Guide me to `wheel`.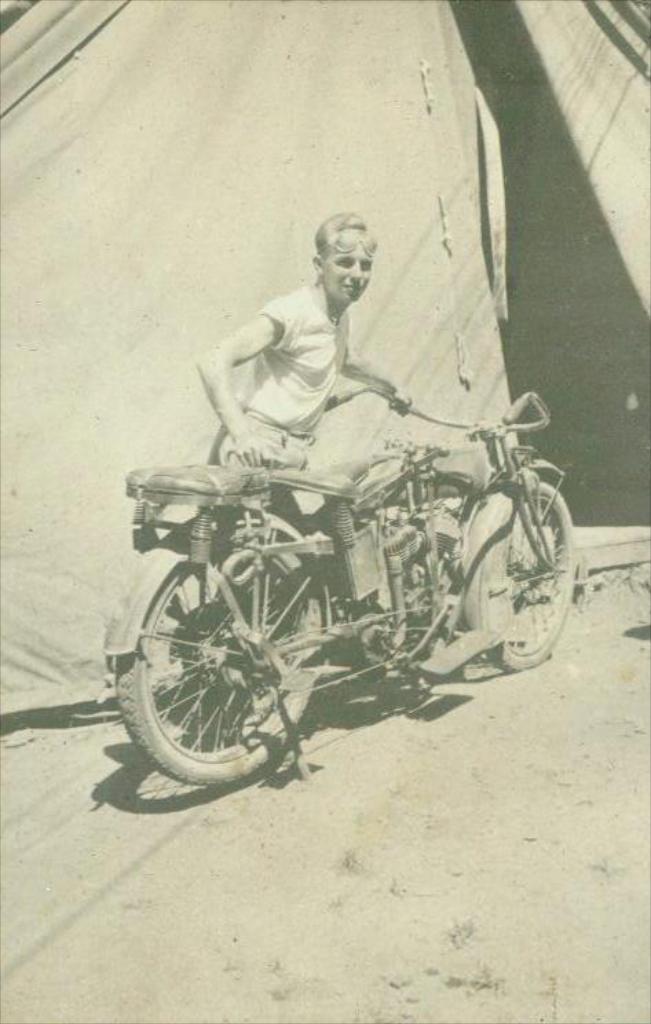
Guidance: (left=487, top=482, right=574, bottom=669).
